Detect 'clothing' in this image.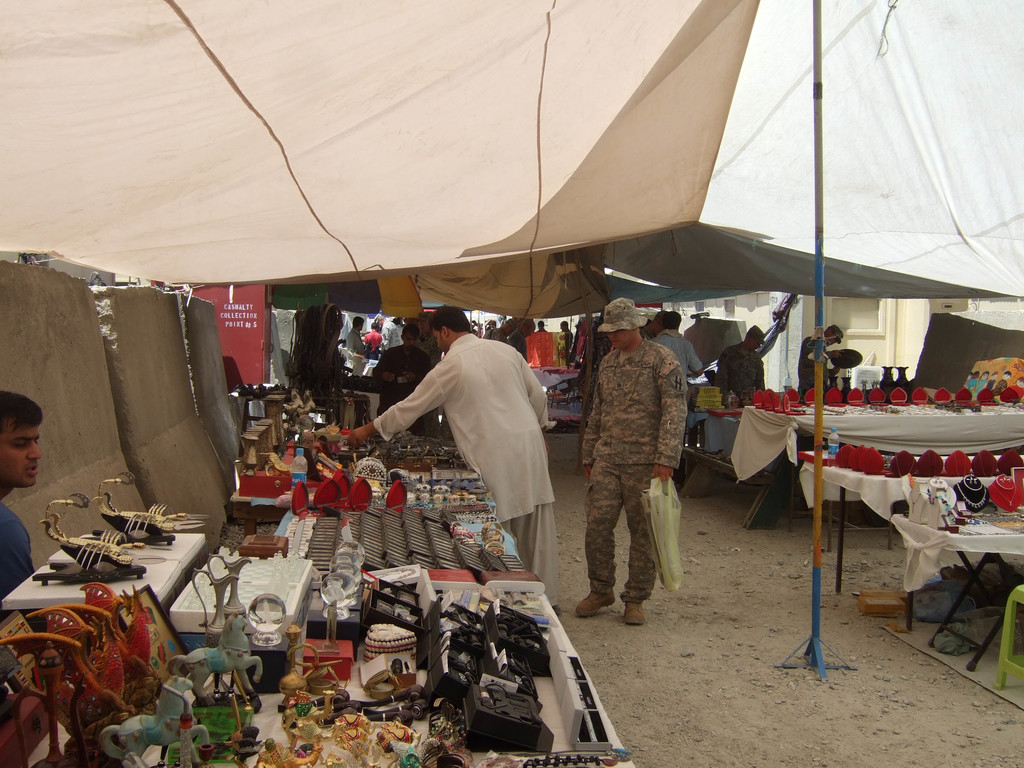
Detection: (left=0, top=493, right=36, bottom=603).
